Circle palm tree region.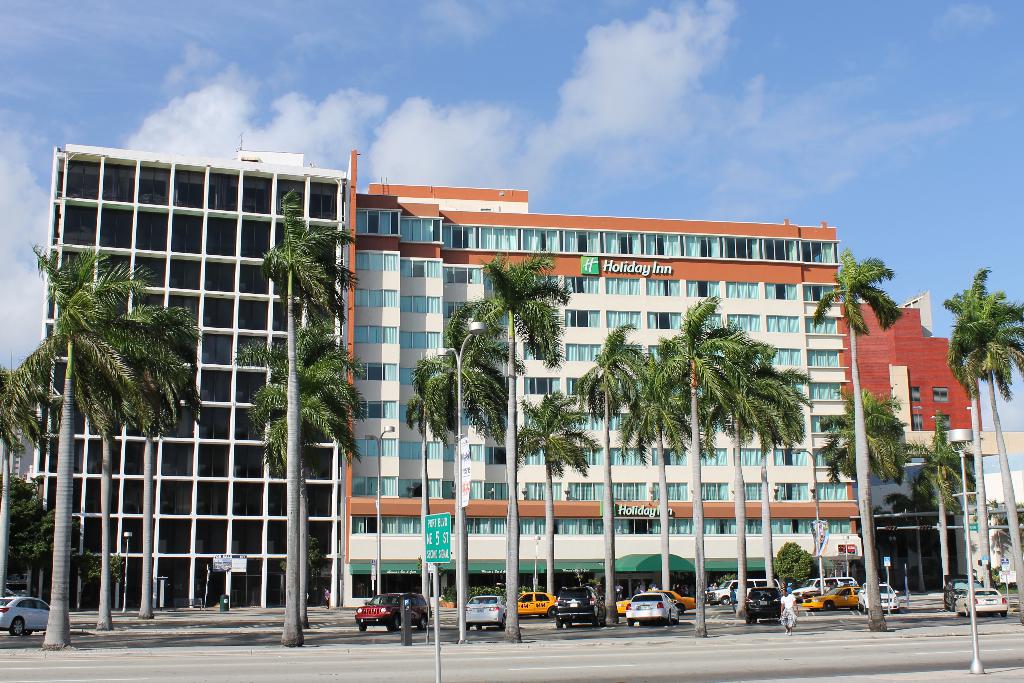
Region: <region>960, 339, 1023, 599</region>.
